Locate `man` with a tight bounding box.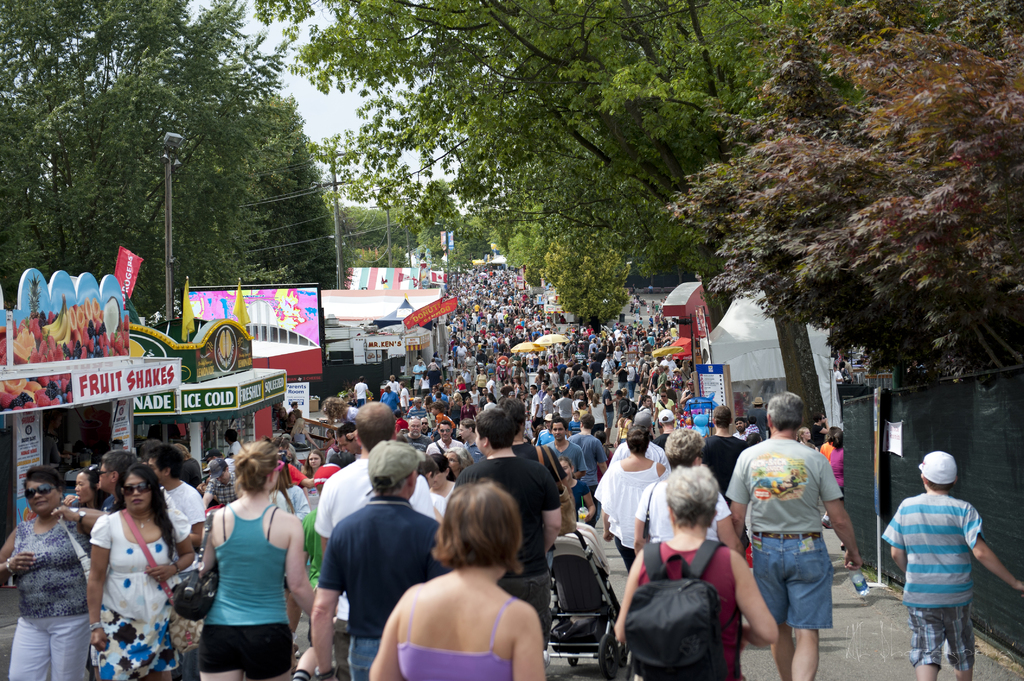
<bbox>307, 442, 445, 680</bbox>.
